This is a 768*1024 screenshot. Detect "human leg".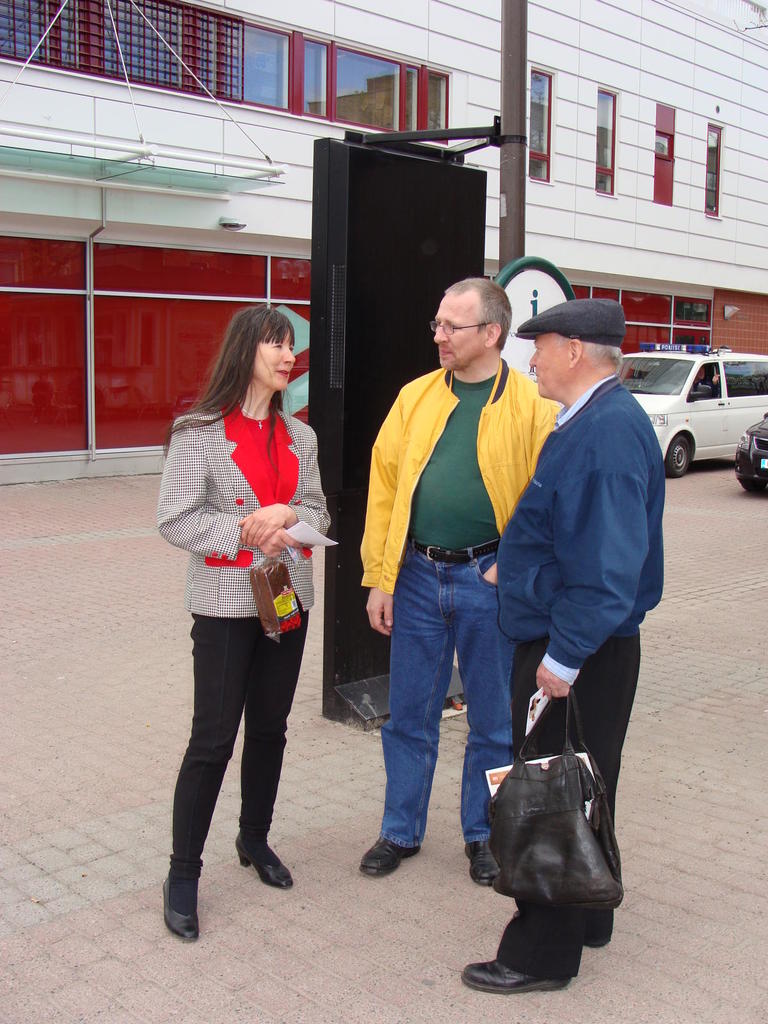
[left=582, top=615, right=643, bottom=948].
